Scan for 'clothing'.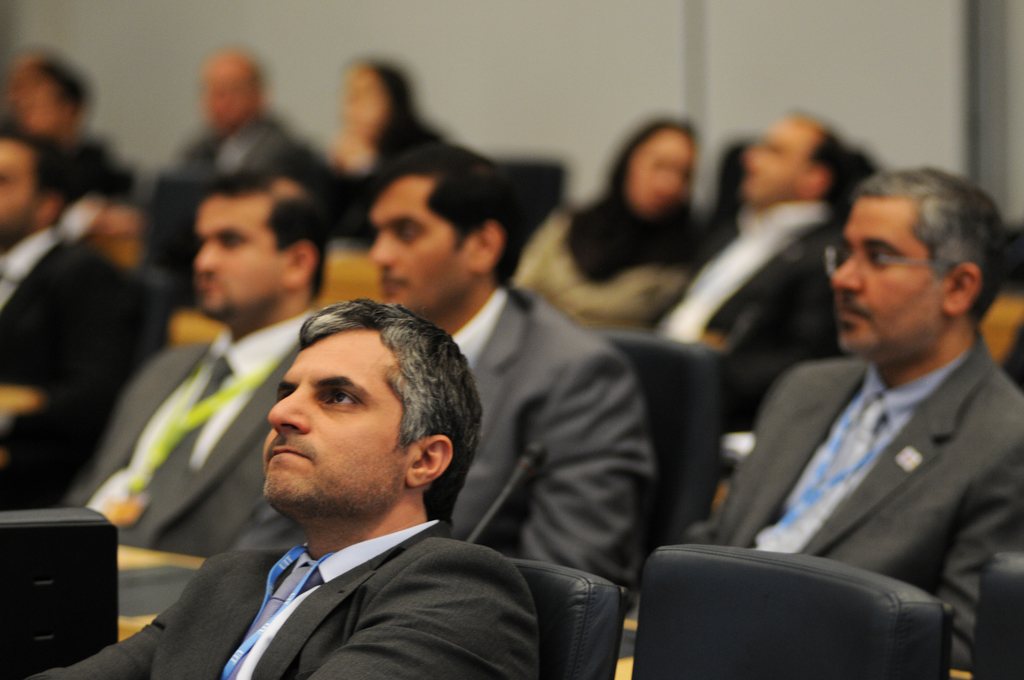
Scan result: pyautogui.locateOnScreen(509, 194, 710, 335).
